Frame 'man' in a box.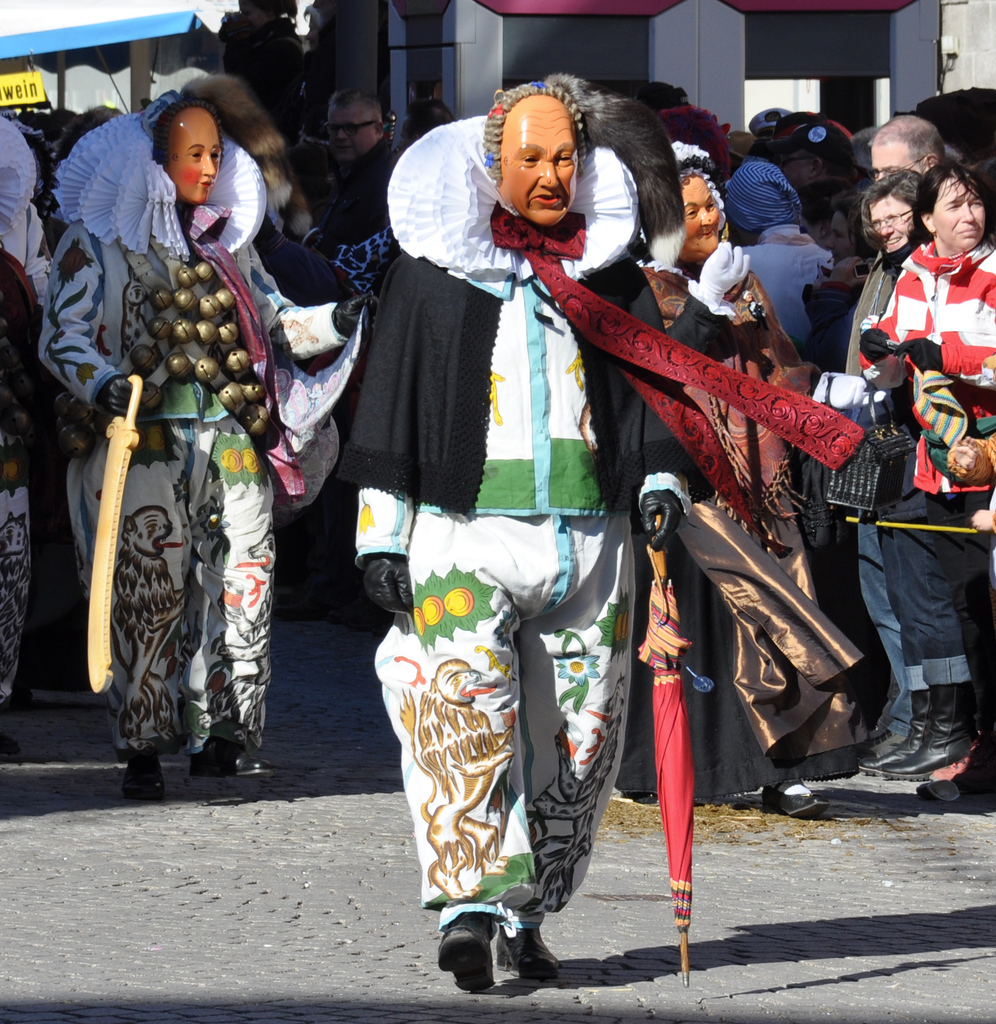
[x1=842, y1=102, x2=958, y2=786].
